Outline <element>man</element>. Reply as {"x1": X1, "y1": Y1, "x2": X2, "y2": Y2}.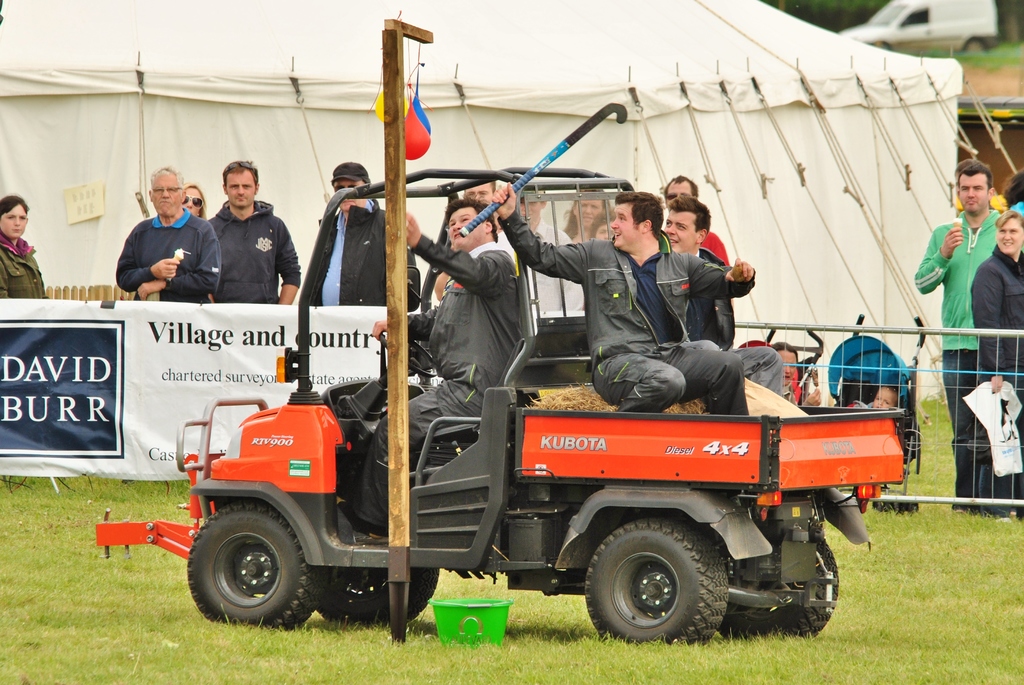
{"x1": 340, "y1": 186, "x2": 543, "y2": 536}.
